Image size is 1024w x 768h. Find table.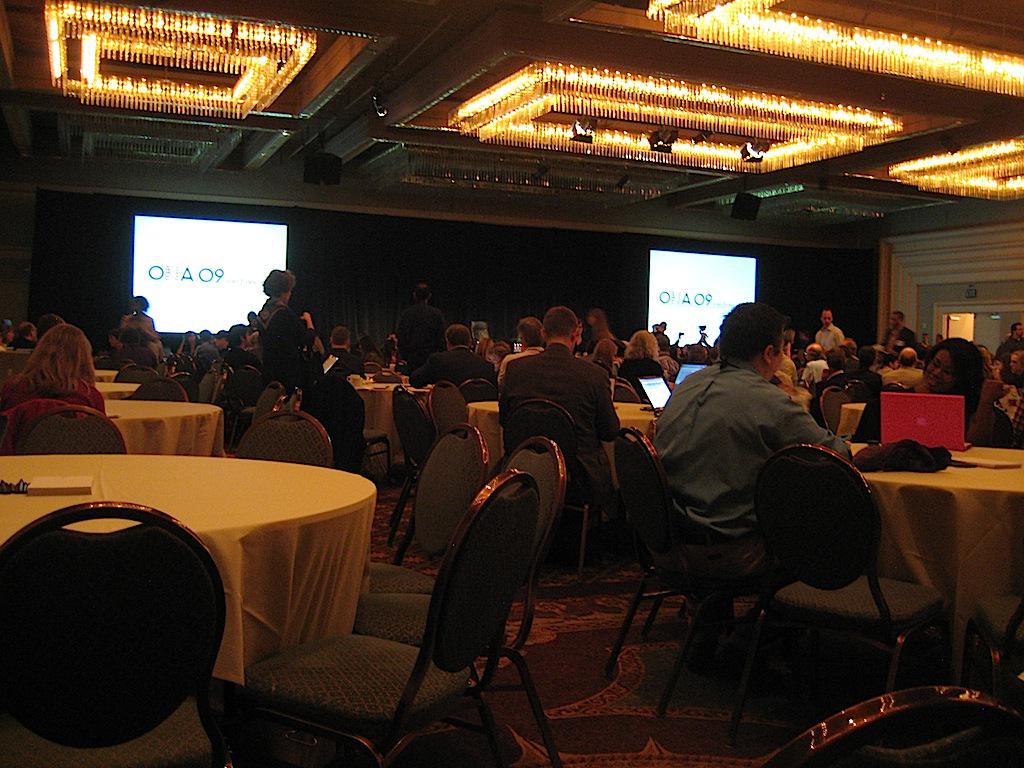
rect(460, 398, 661, 588).
